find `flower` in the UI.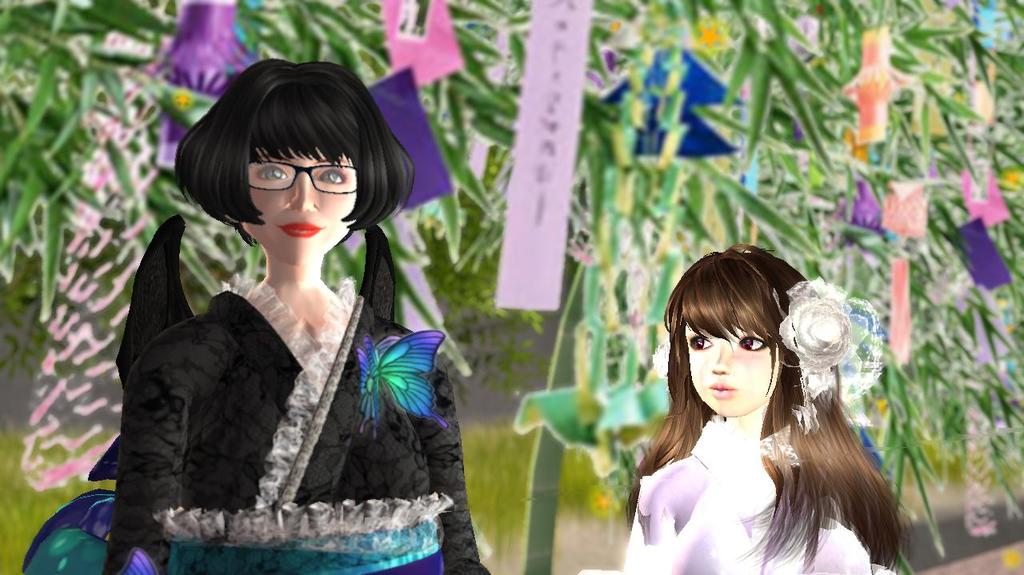
UI element at bbox=(778, 274, 884, 415).
